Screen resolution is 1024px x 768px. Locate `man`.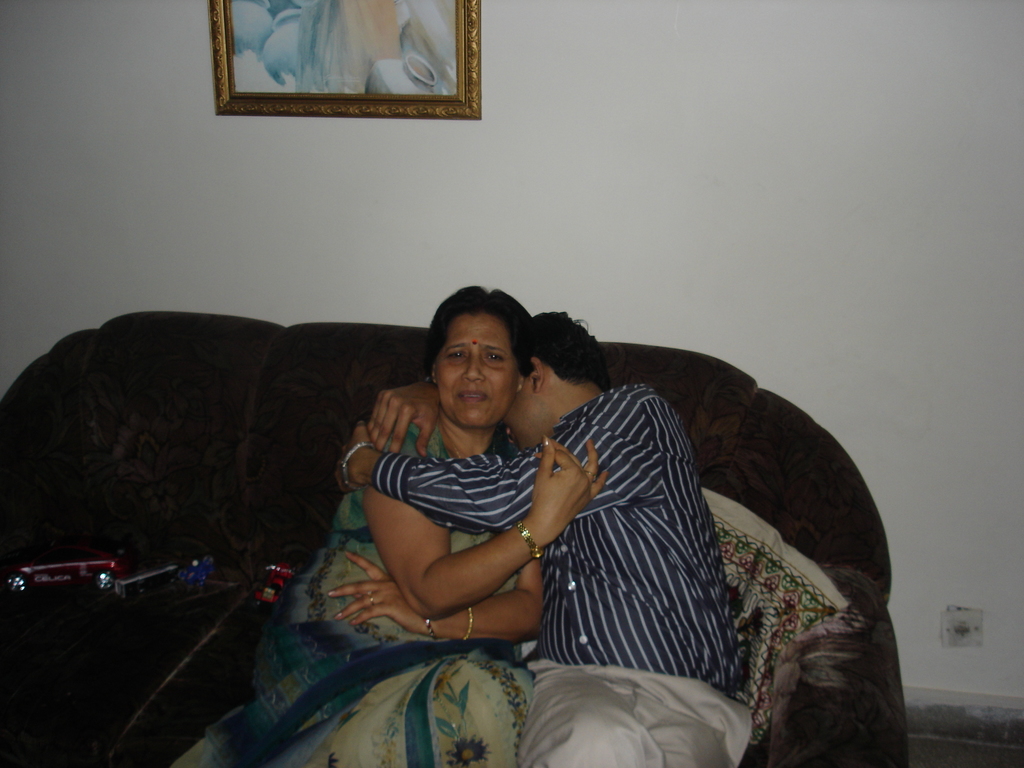
[x1=411, y1=287, x2=764, y2=733].
